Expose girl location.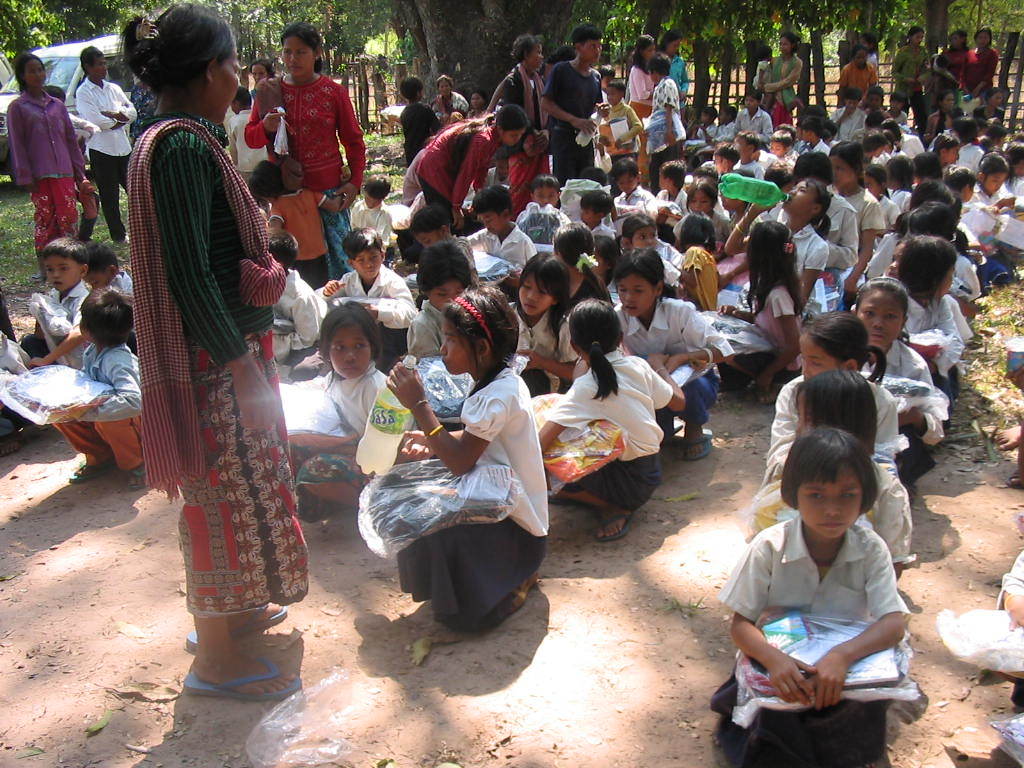
Exposed at left=851, top=277, right=948, bottom=482.
